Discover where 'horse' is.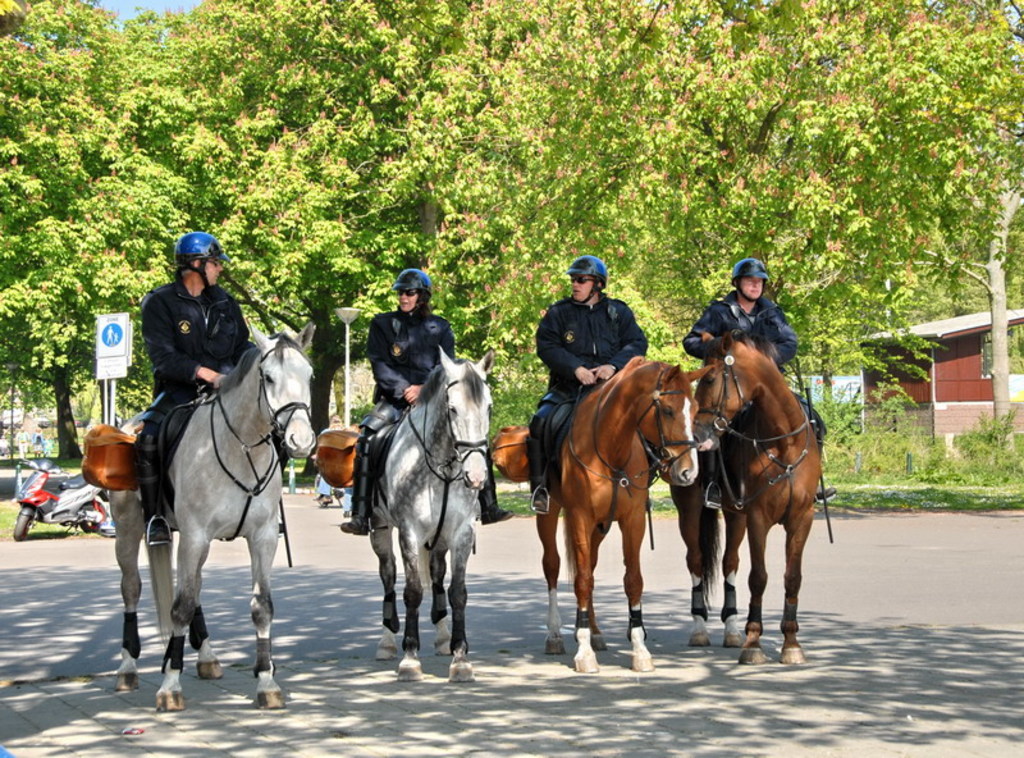
Discovered at <box>526,351,716,677</box>.
